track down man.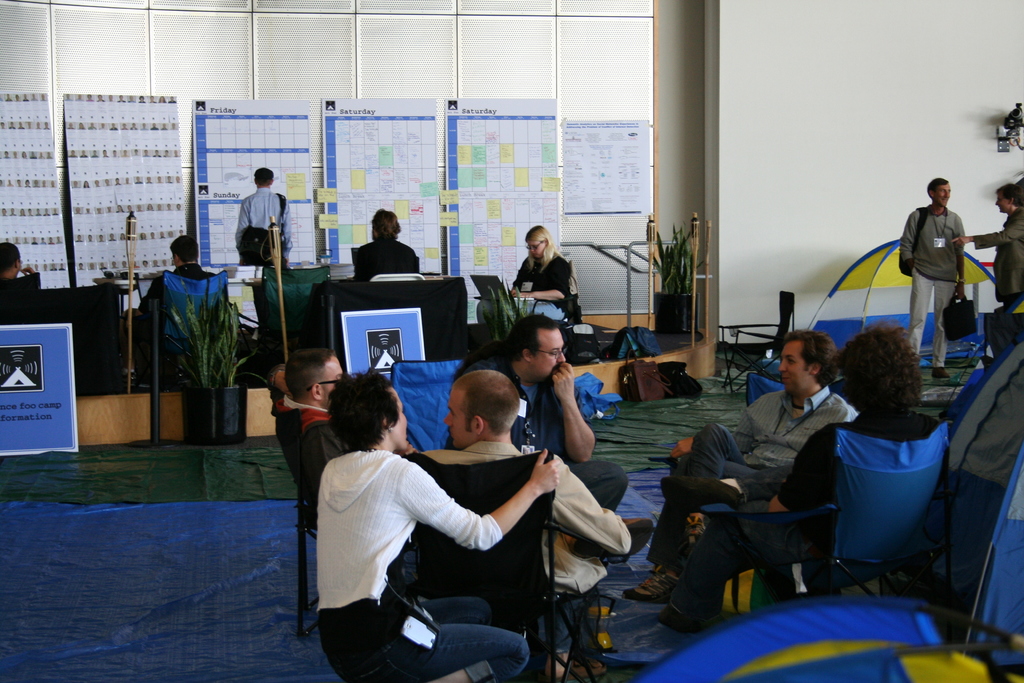
Tracked to (355,210,417,276).
